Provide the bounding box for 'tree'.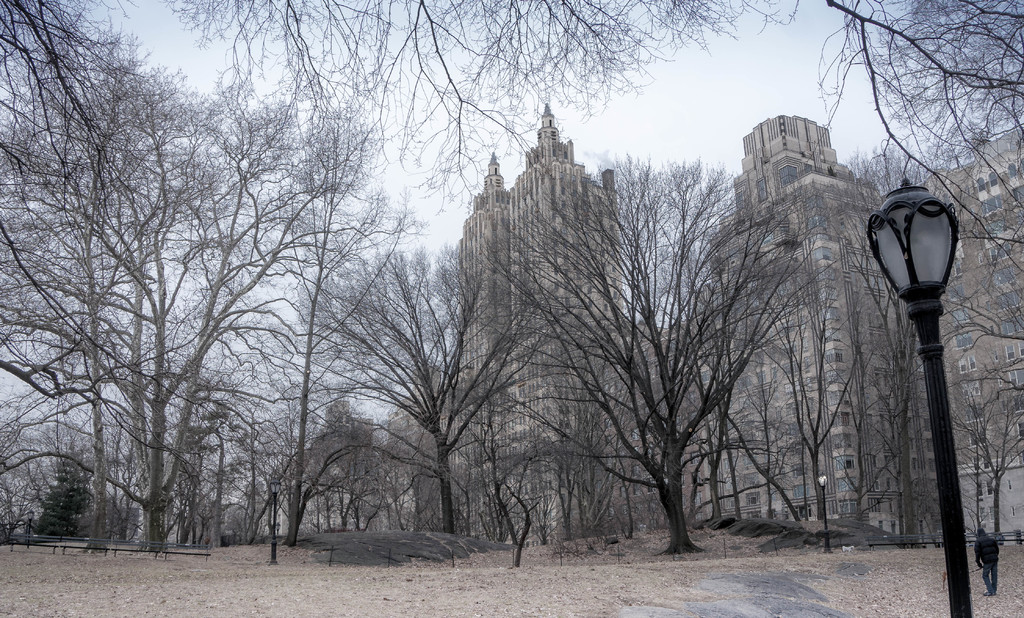
(left=805, top=0, right=1023, bottom=535).
